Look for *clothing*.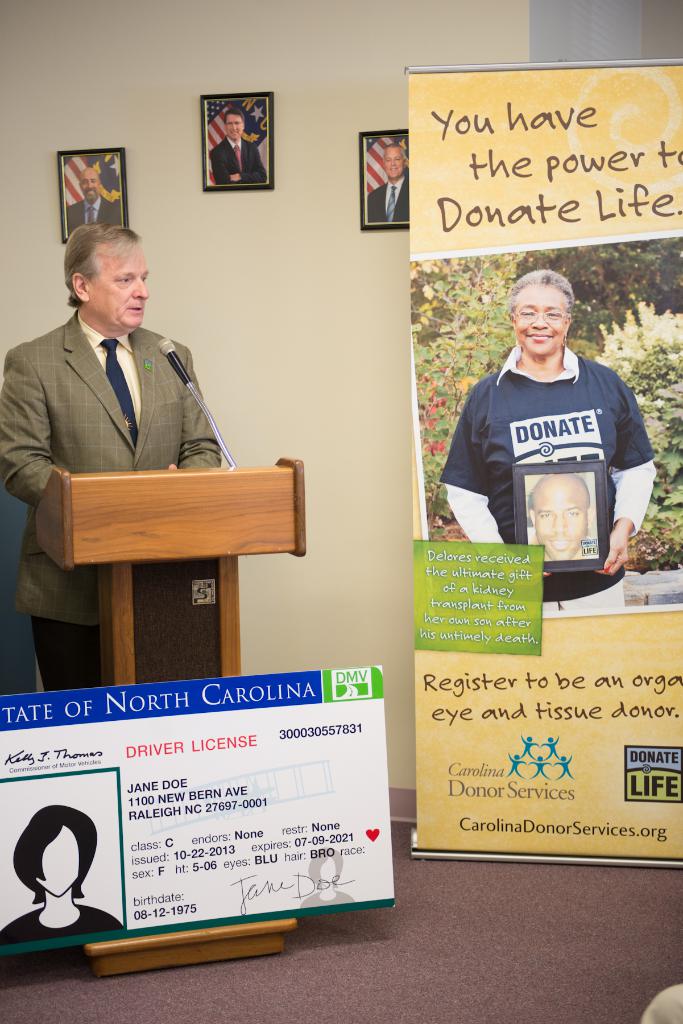
Found: bbox=[369, 166, 412, 218].
